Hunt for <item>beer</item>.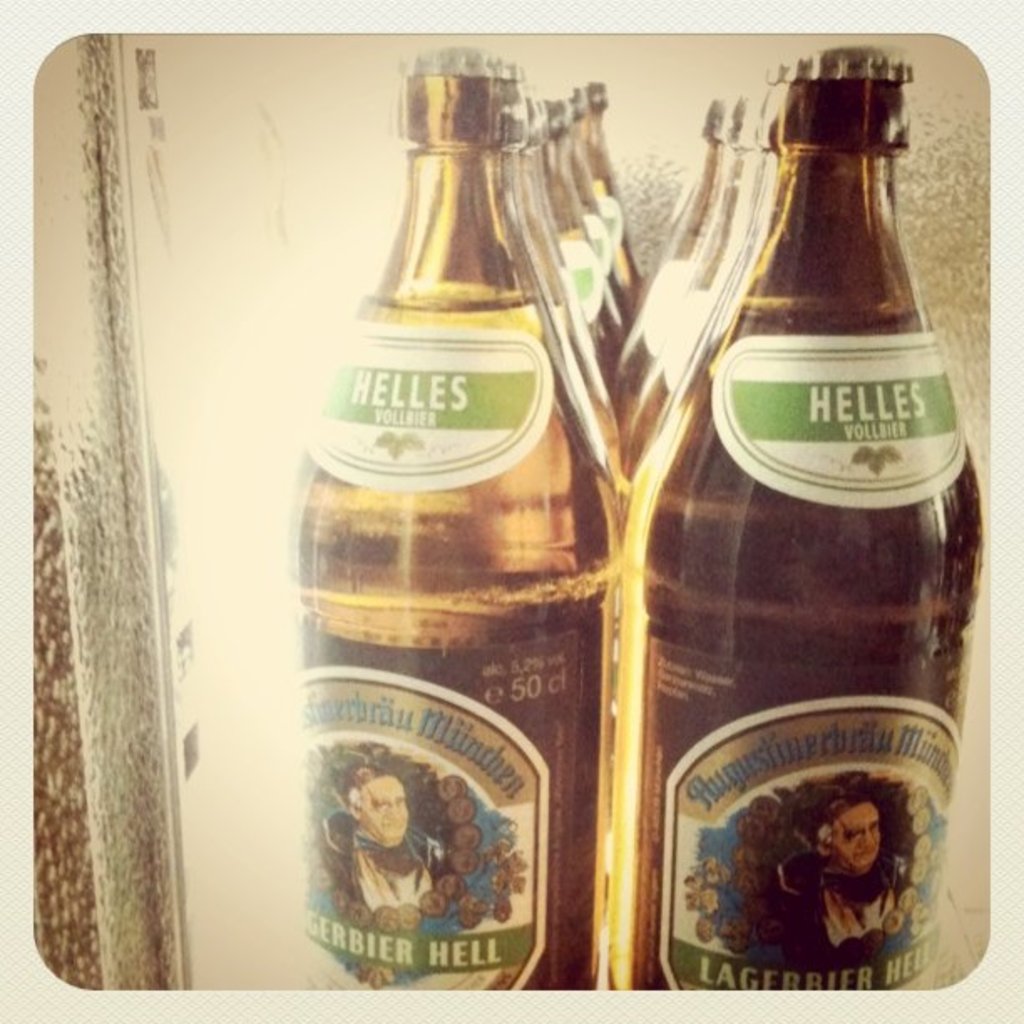
Hunted down at [left=632, top=47, right=996, bottom=992].
